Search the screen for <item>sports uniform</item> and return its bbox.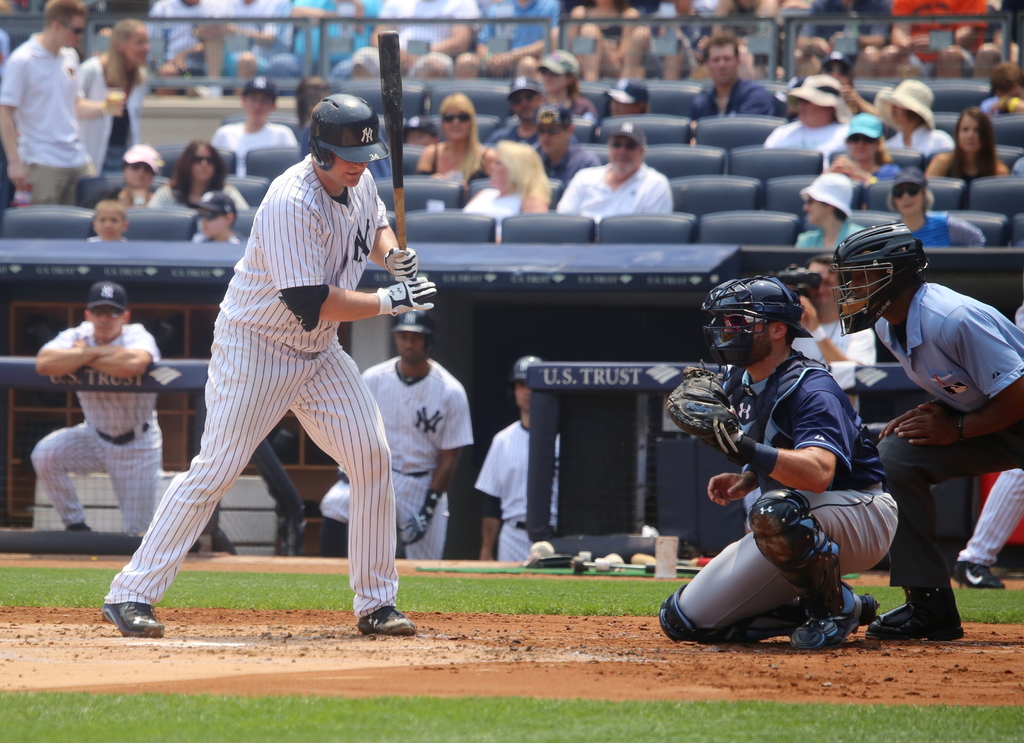
Found: x1=99 y1=154 x2=408 y2=639.
